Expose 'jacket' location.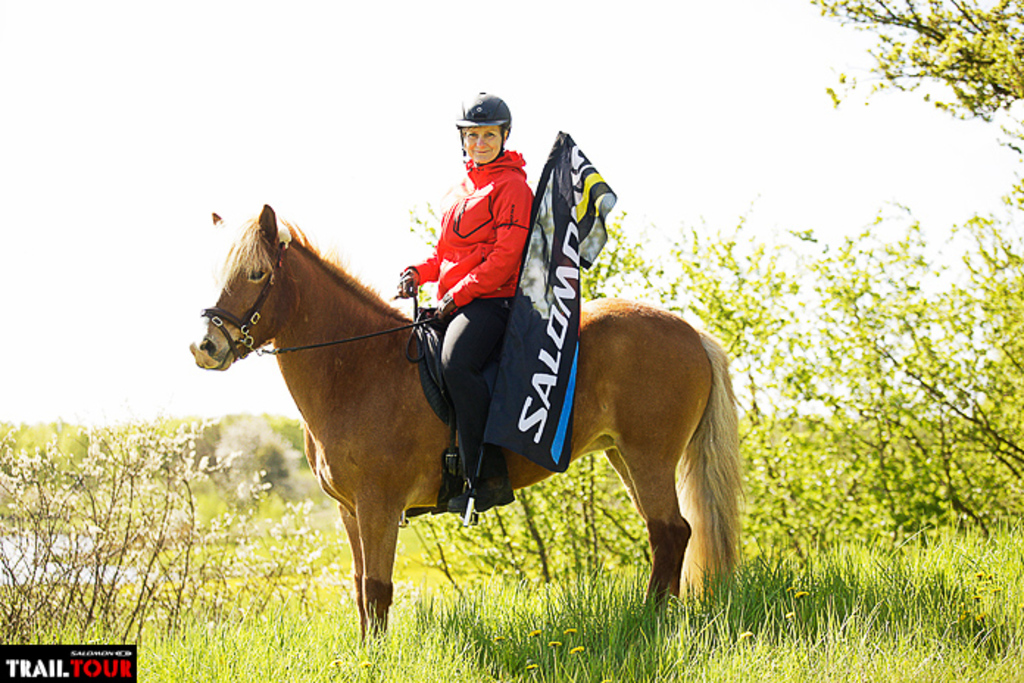
Exposed at (399, 149, 537, 311).
